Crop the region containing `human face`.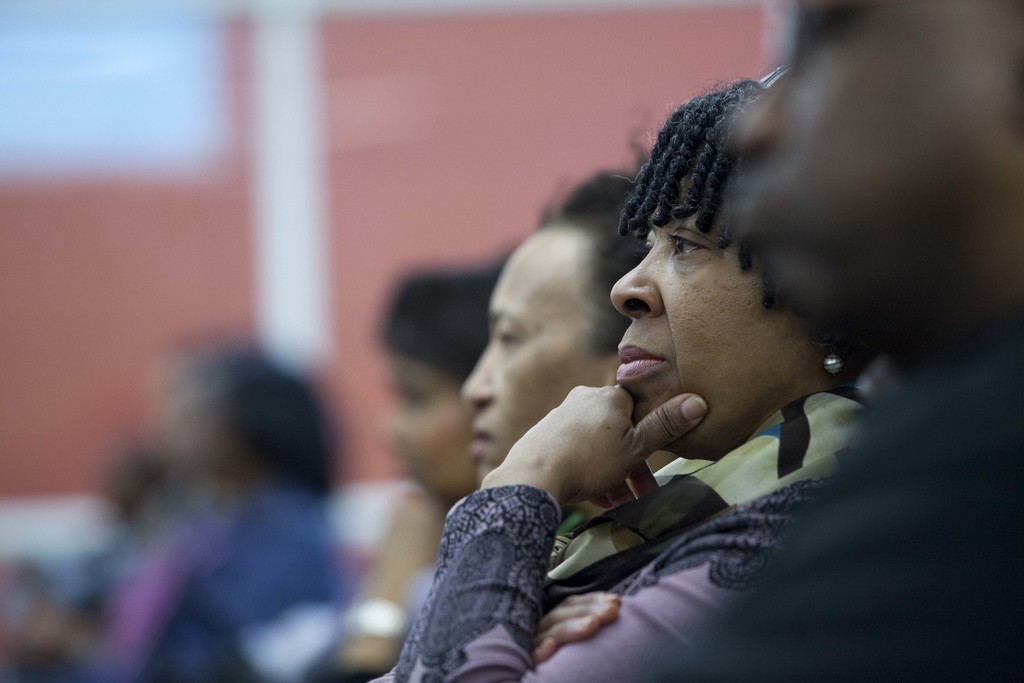
Crop region: (392, 356, 468, 493).
